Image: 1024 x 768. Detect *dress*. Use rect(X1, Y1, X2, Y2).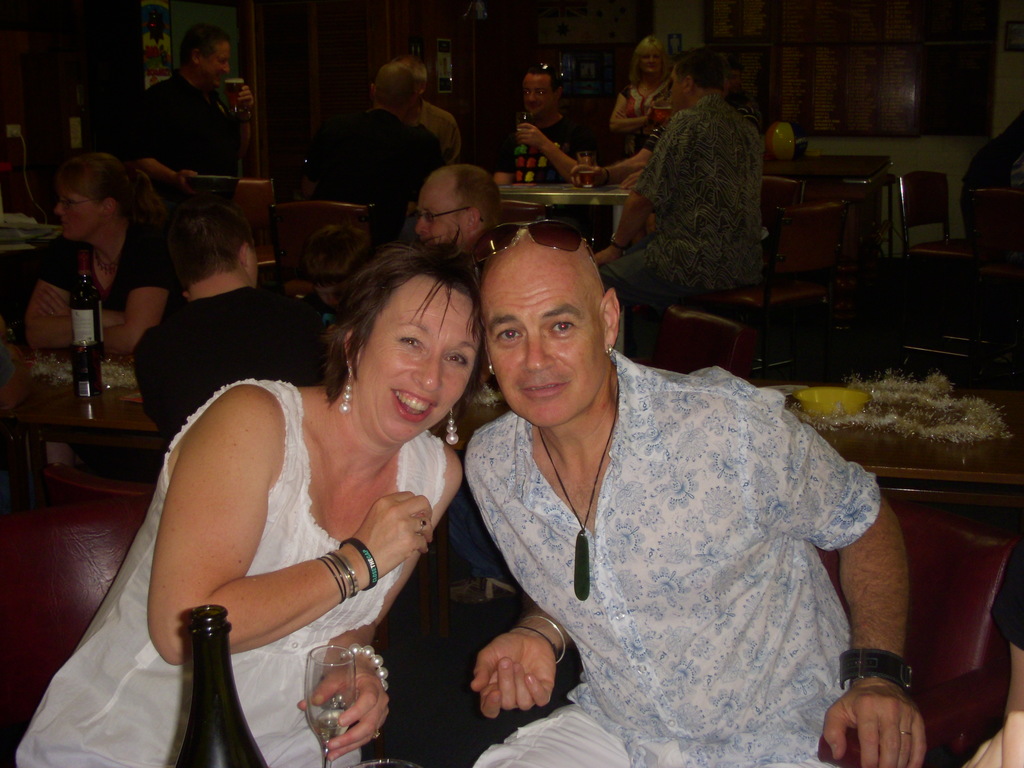
rect(616, 84, 671, 146).
